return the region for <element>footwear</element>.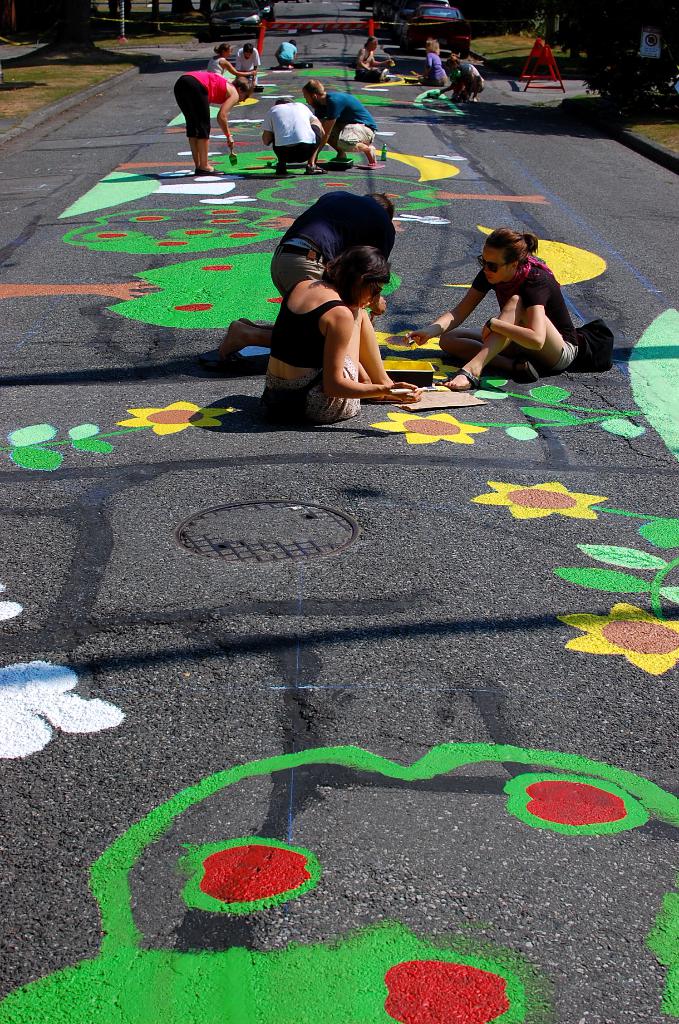
locate(193, 356, 243, 367).
